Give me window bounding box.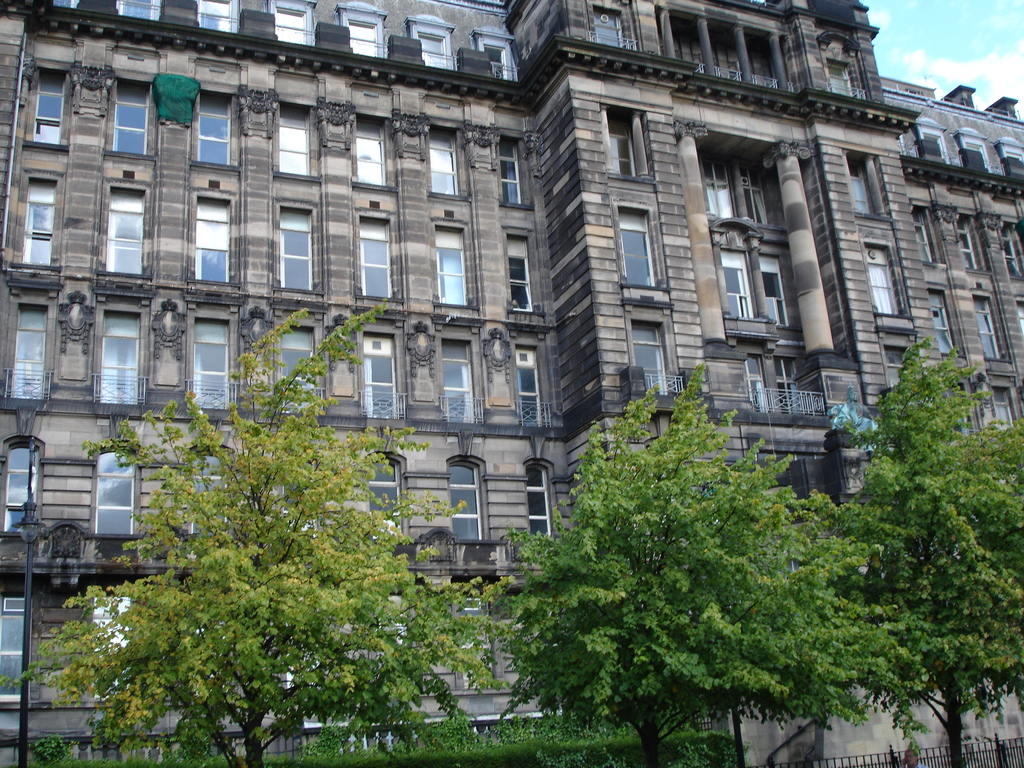
l=509, t=236, r=531, b=311.
